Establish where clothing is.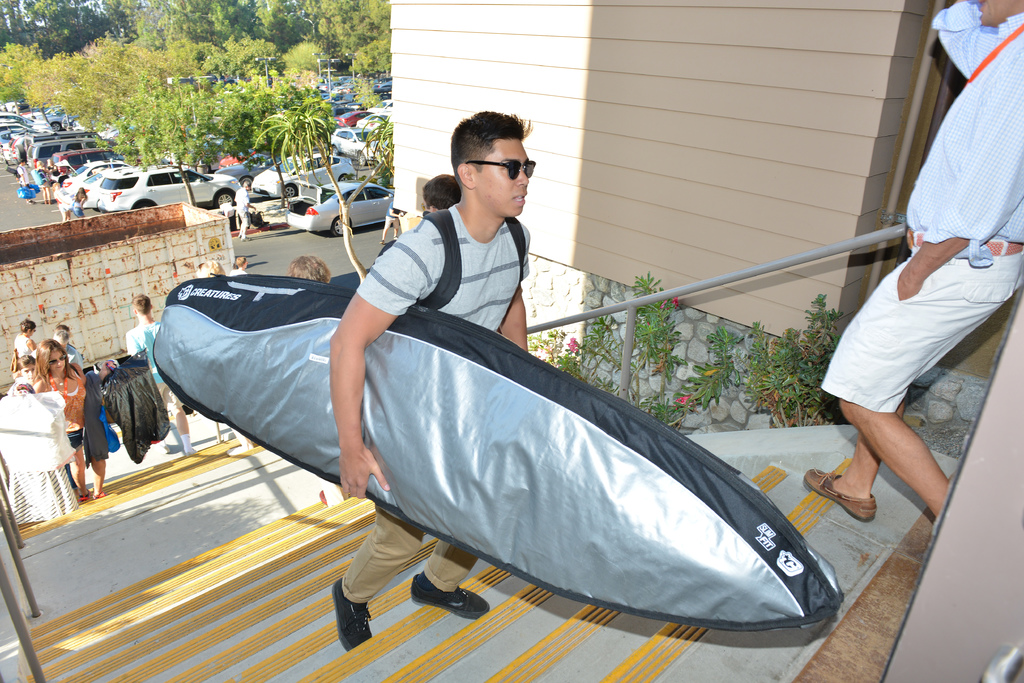
Established at 99 361 170 462.
